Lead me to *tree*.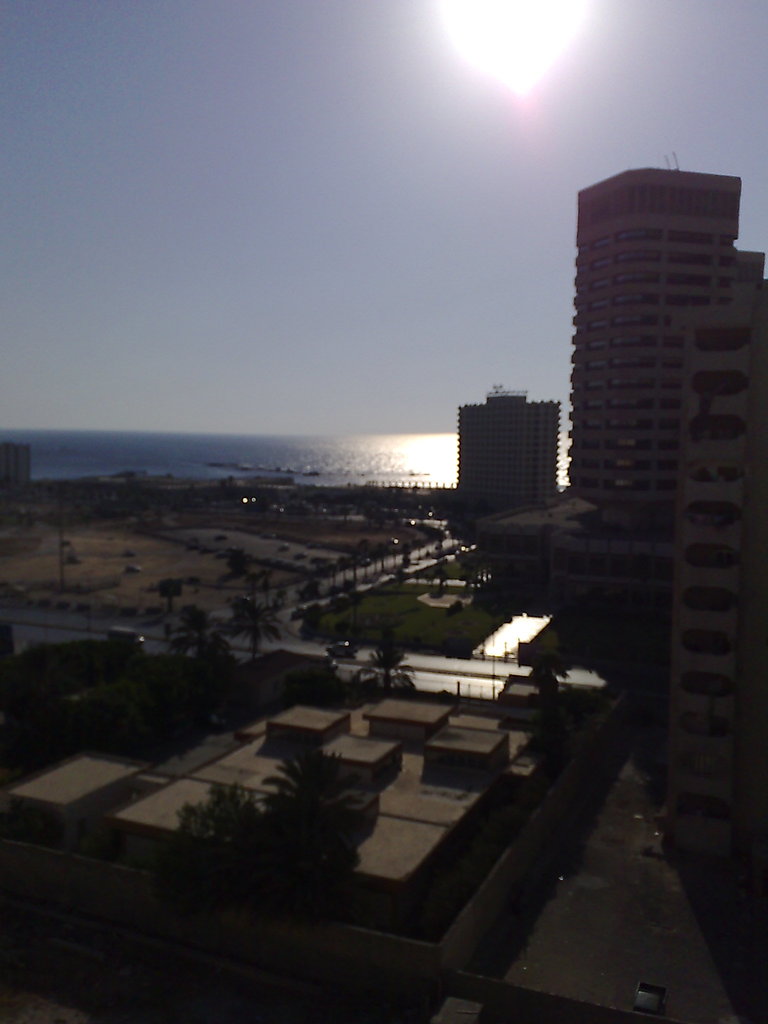
Lead to rect(168, 605, 212, 680).
